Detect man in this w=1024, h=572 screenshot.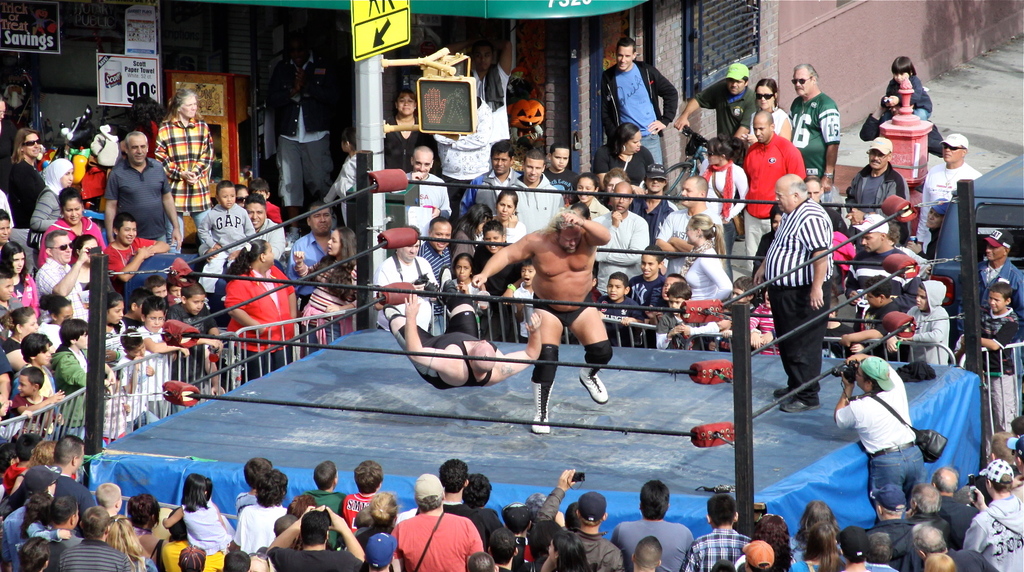
Detection: {"left": 970, "top": 229, "right": 1021, "bottom": 354}.
